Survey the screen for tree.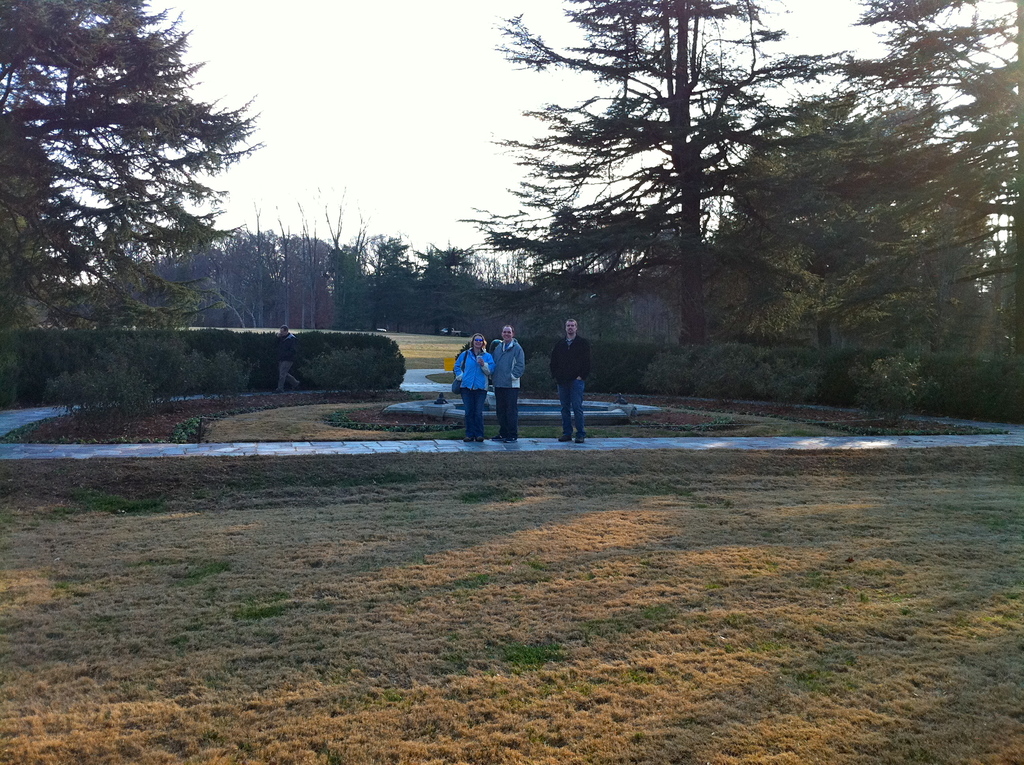
Survey found: pyautogui.locateOnScreen(1, 0, 269, 406).
